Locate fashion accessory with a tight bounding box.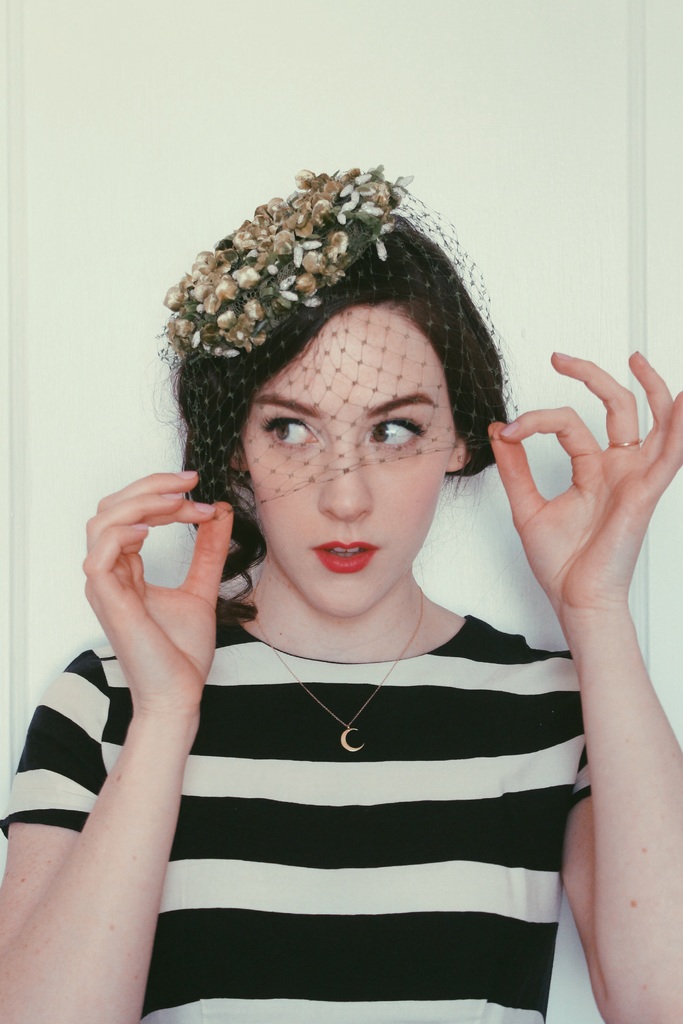
box=[605, 432, 642, 451].
